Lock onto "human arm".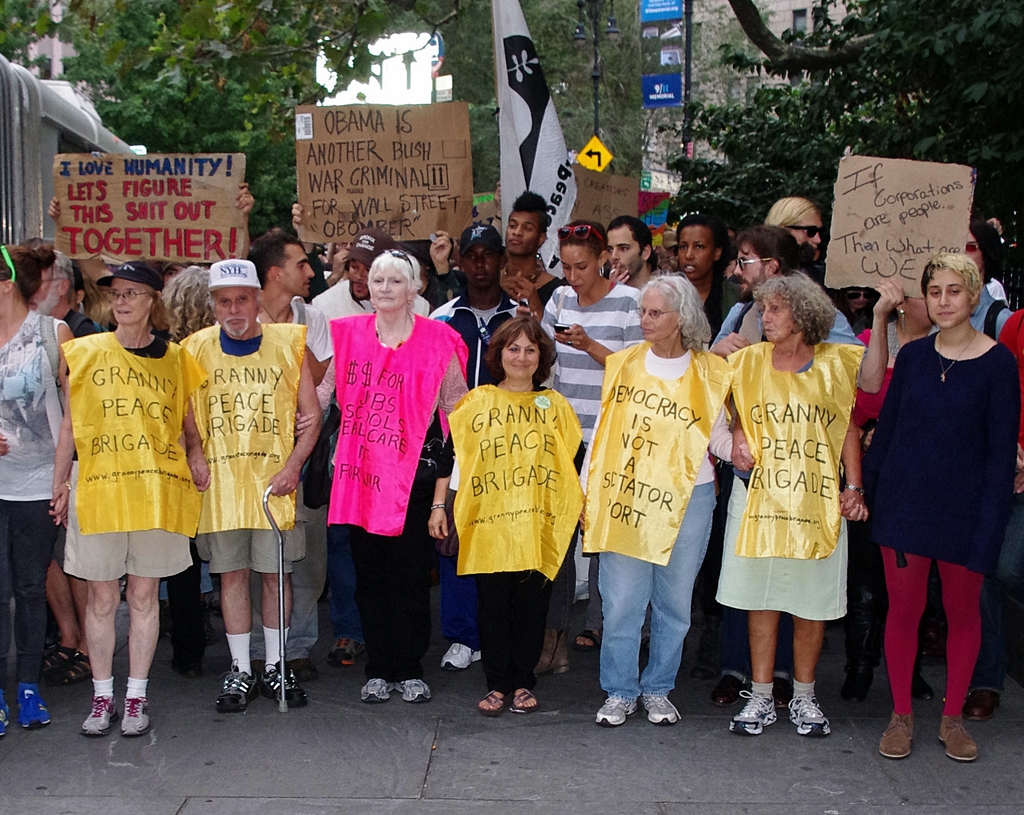
Locked: (1014,438,1023,472).
